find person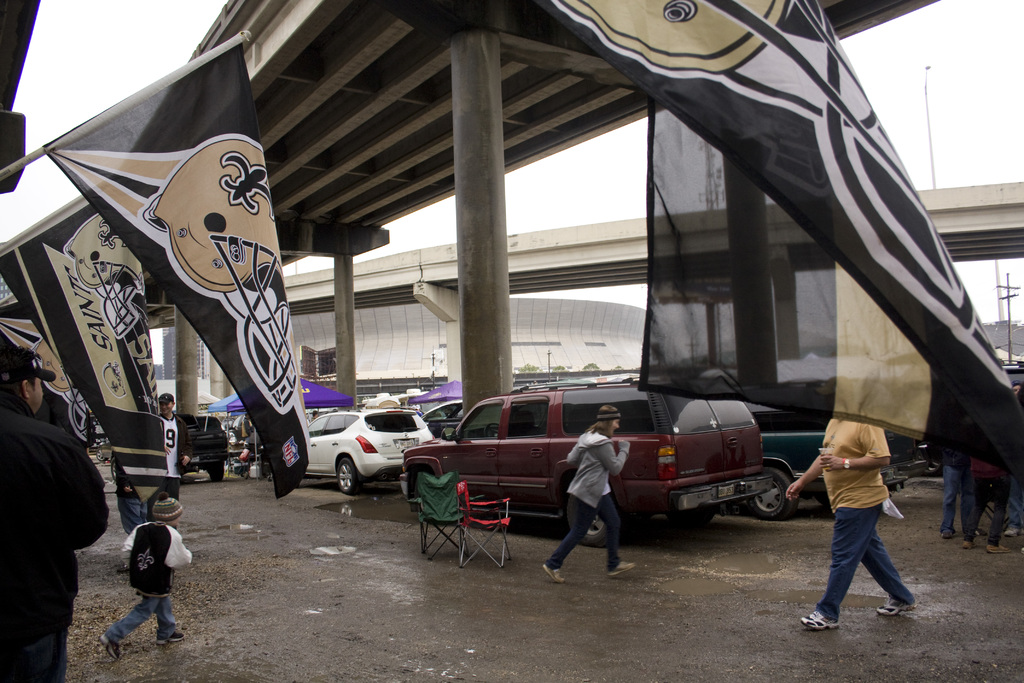
162 396 172 475
